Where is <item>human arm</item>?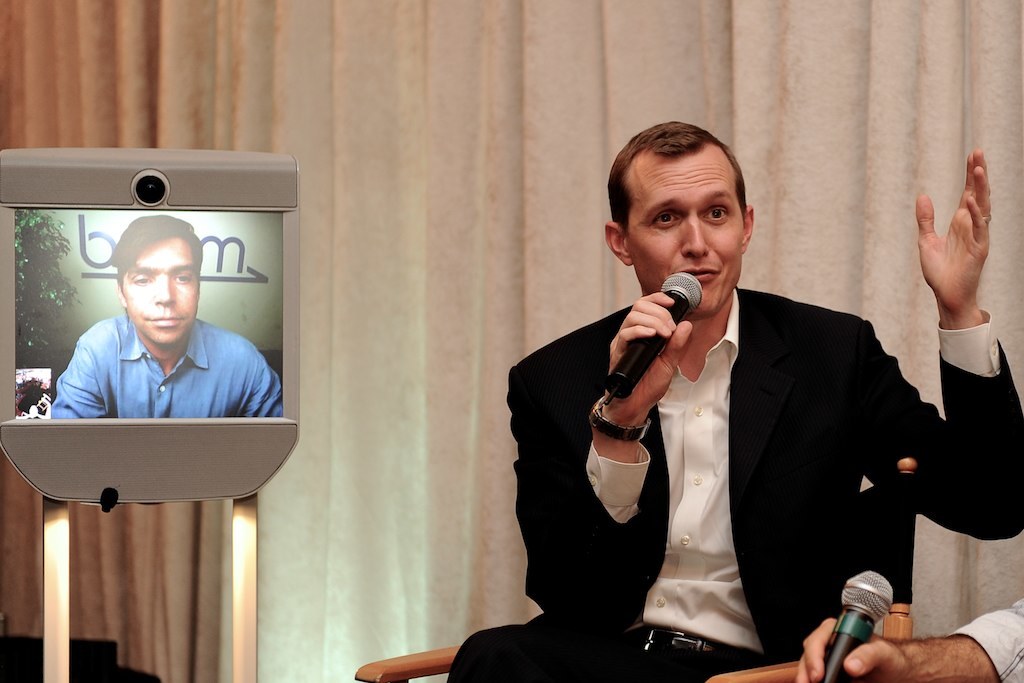
box=[44, 326, 113, 424].
